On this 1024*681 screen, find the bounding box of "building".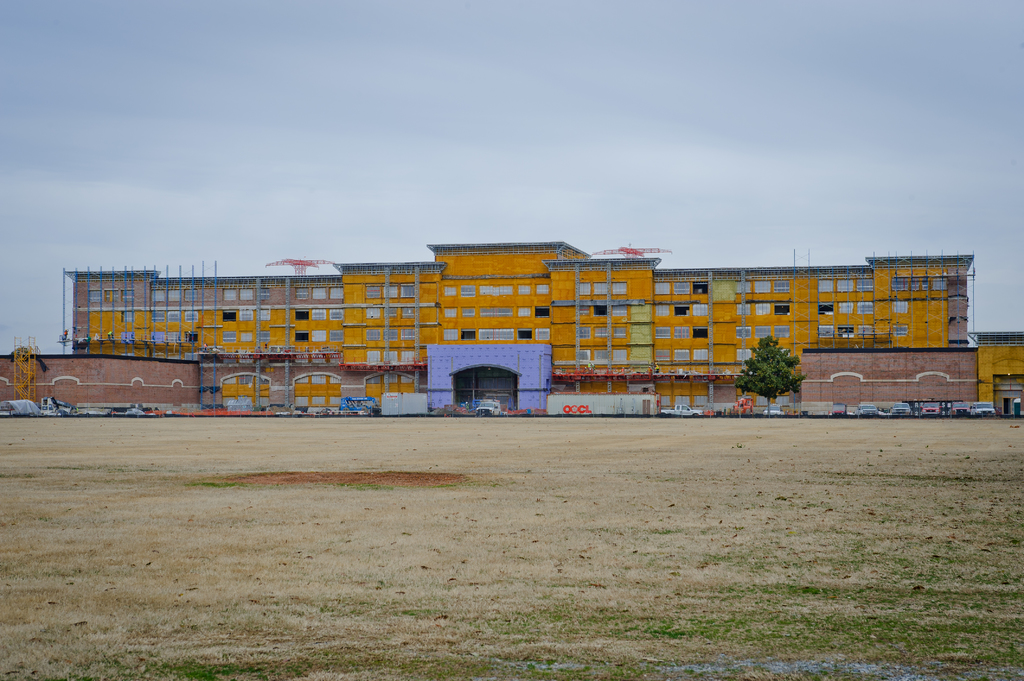
Bounding box: (left=68, top=236, right=977, bottom=418).
